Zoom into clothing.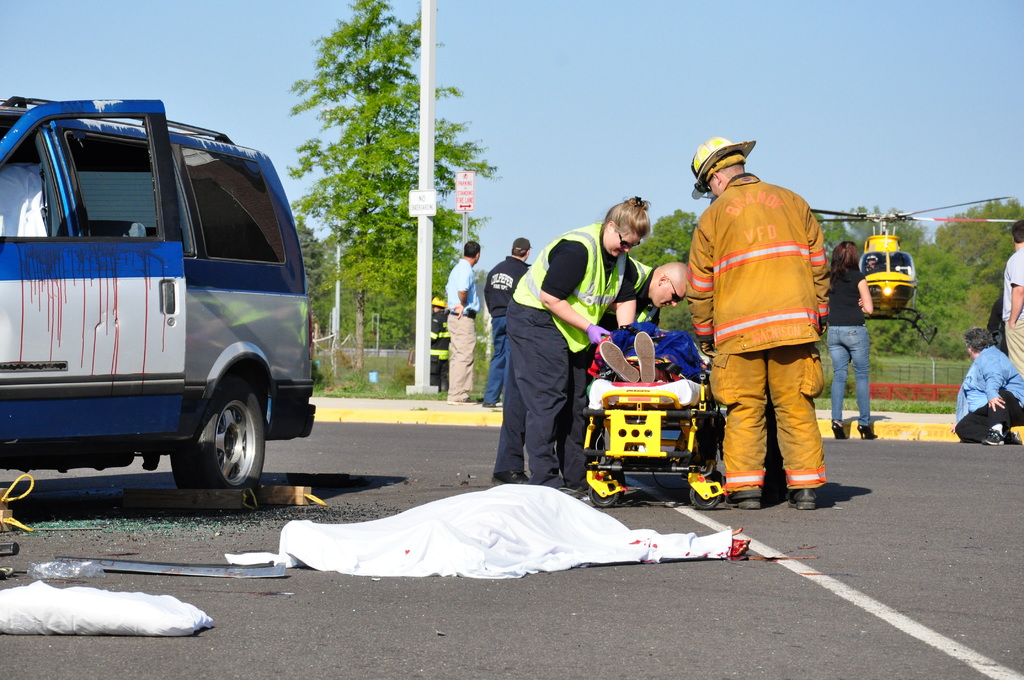
Zoom target: {"x1": 552, "y1": 254, "x2": 659, "y2": 490}.
